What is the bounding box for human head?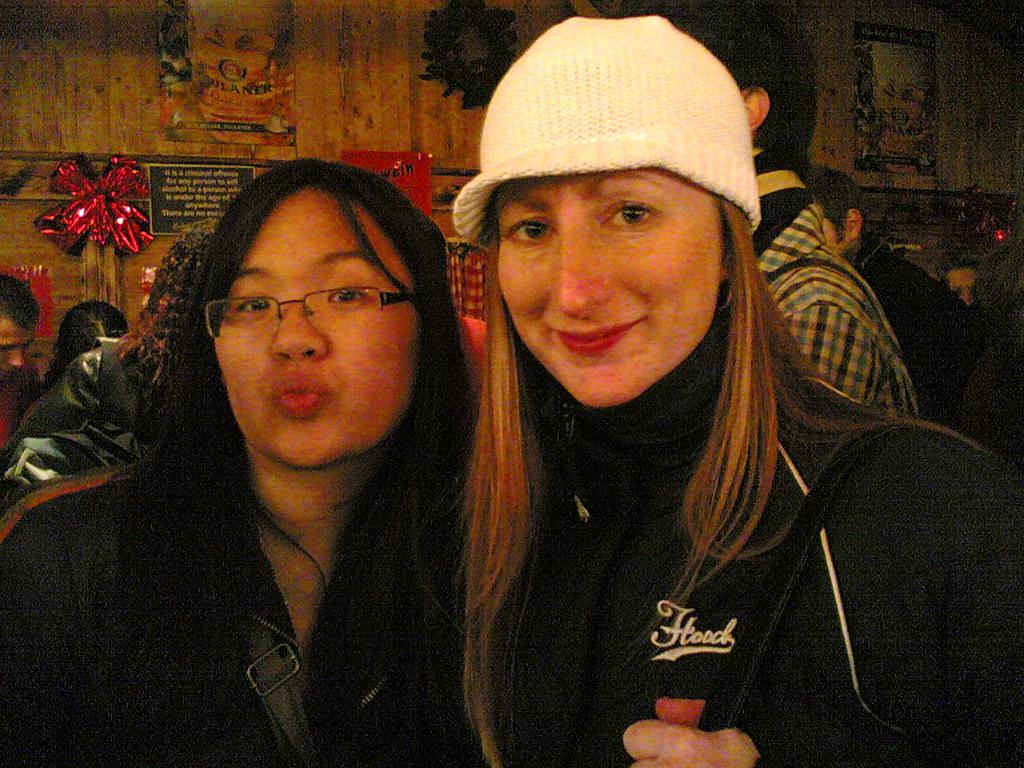
494,14,730,408.
